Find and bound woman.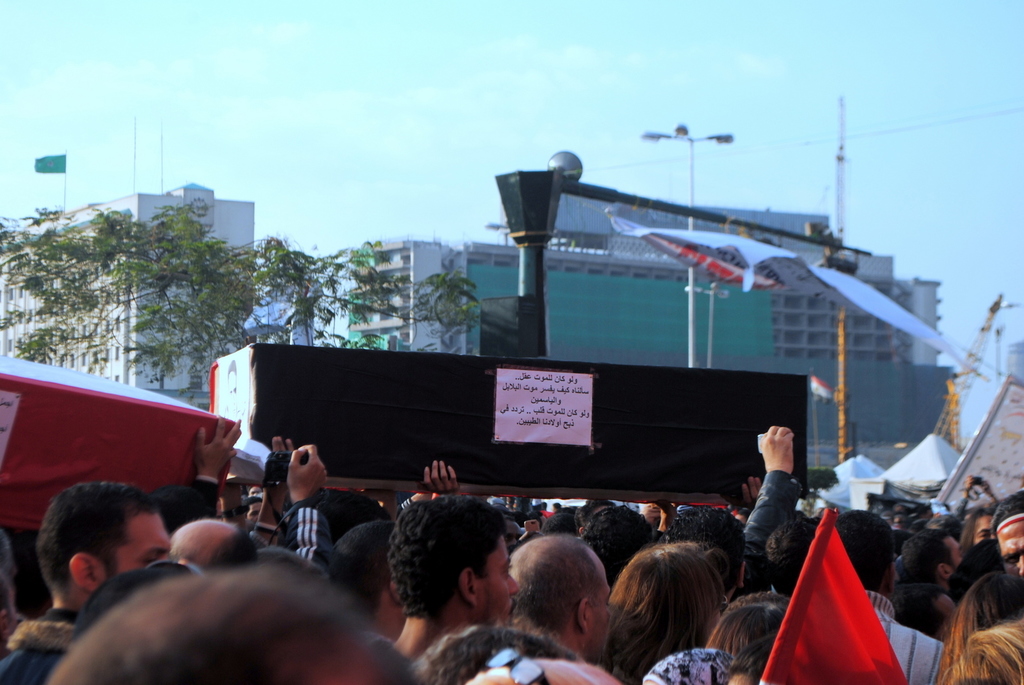
Bound: (959, 508, 996, 556).
